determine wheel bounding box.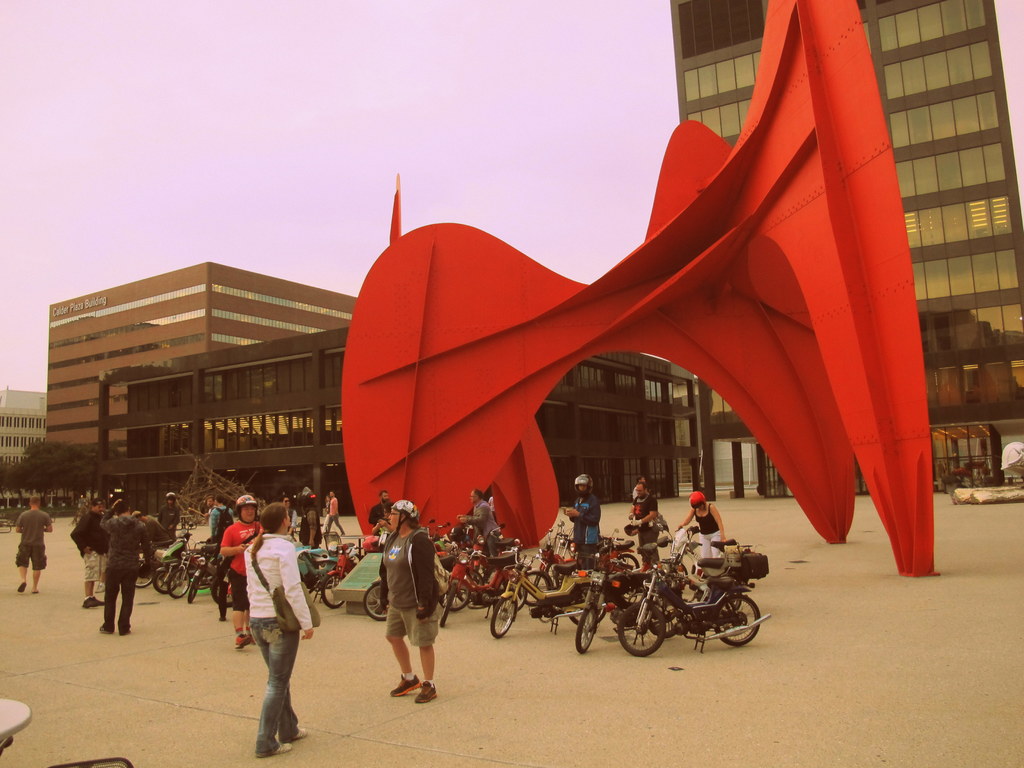
Determined: <box>365,581,387,620</box>.
